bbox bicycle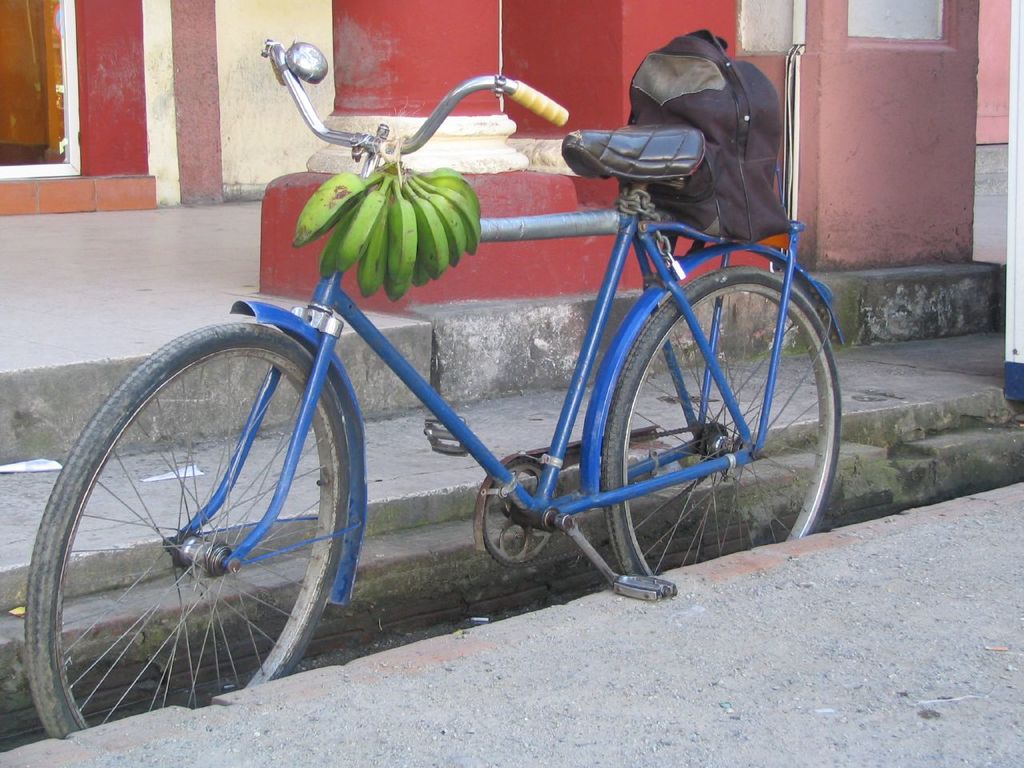
rect(28, 36, 890, 678)
